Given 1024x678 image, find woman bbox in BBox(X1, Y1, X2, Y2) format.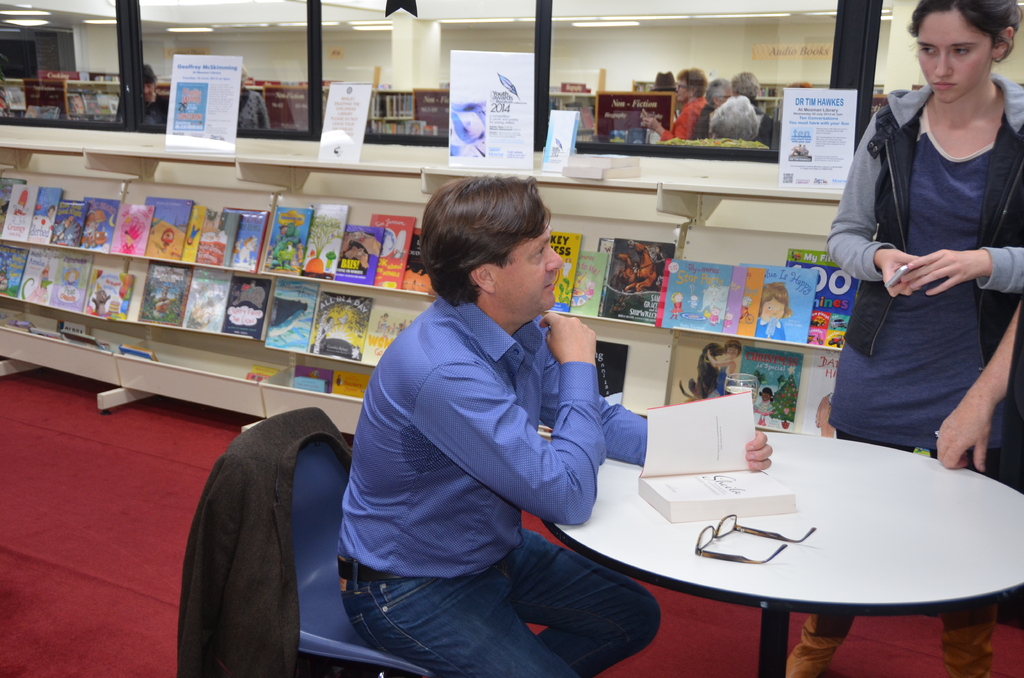
BBox(707, 94, 761, 148).
